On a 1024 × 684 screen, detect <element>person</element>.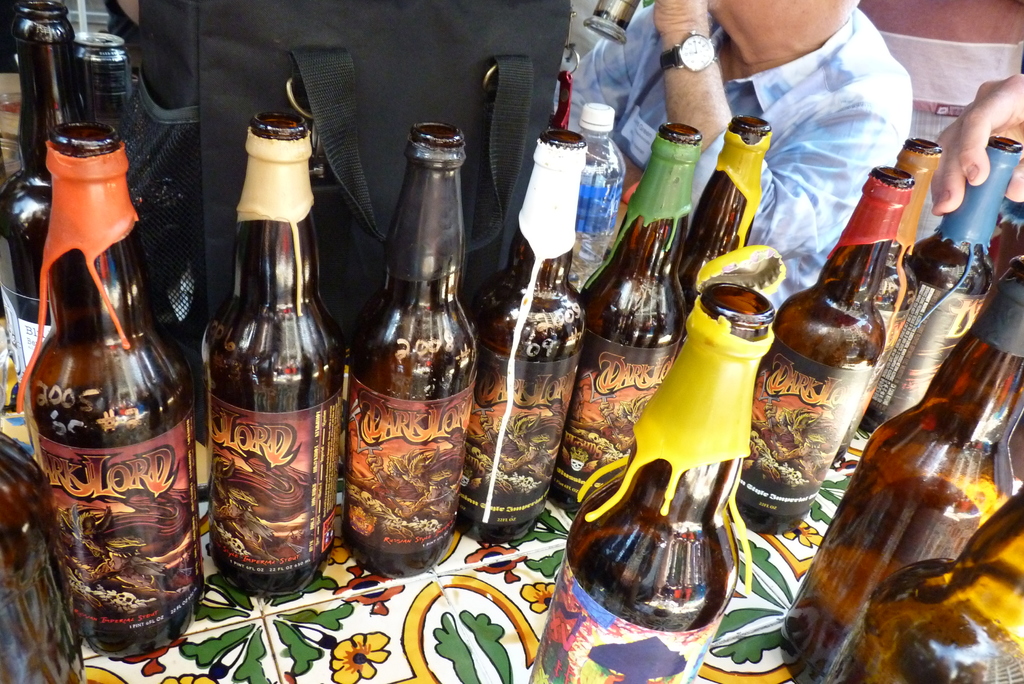
bbox=(925, 61, 1023, 212).
